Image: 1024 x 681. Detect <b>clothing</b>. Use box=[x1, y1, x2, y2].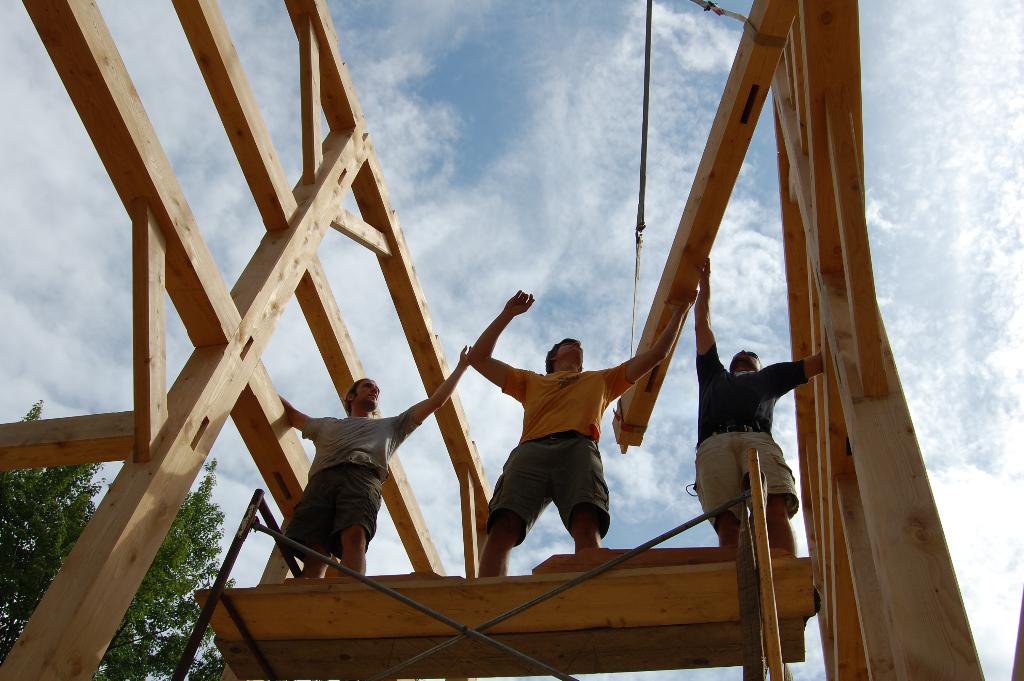
box=[687, 333, 811, 534].
